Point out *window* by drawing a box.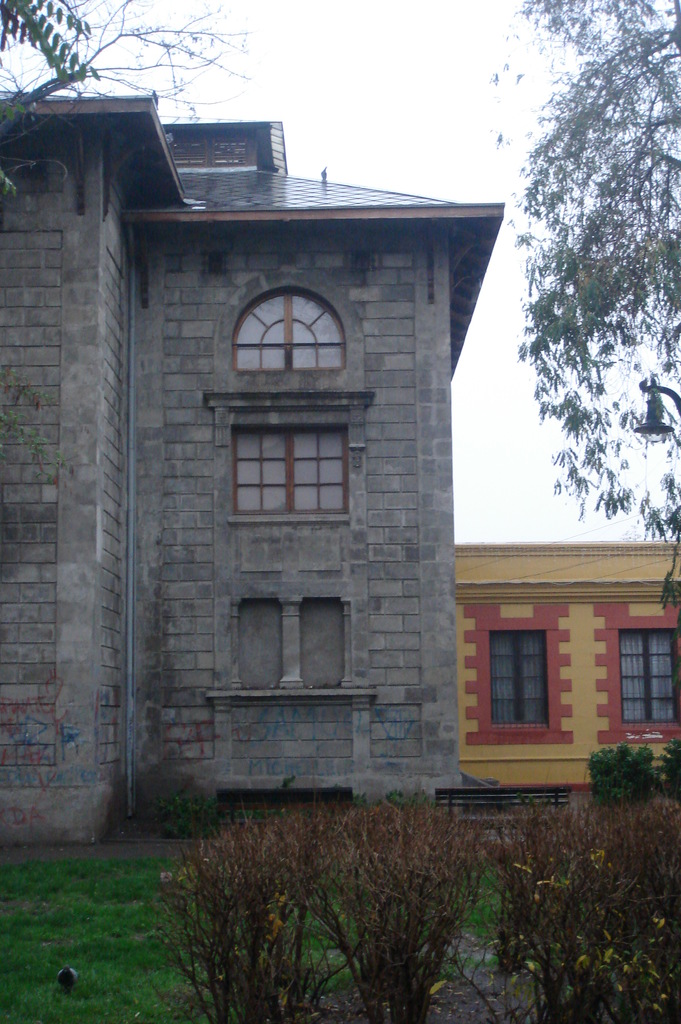
(left=229, top=284, right=340, bottom=383).
